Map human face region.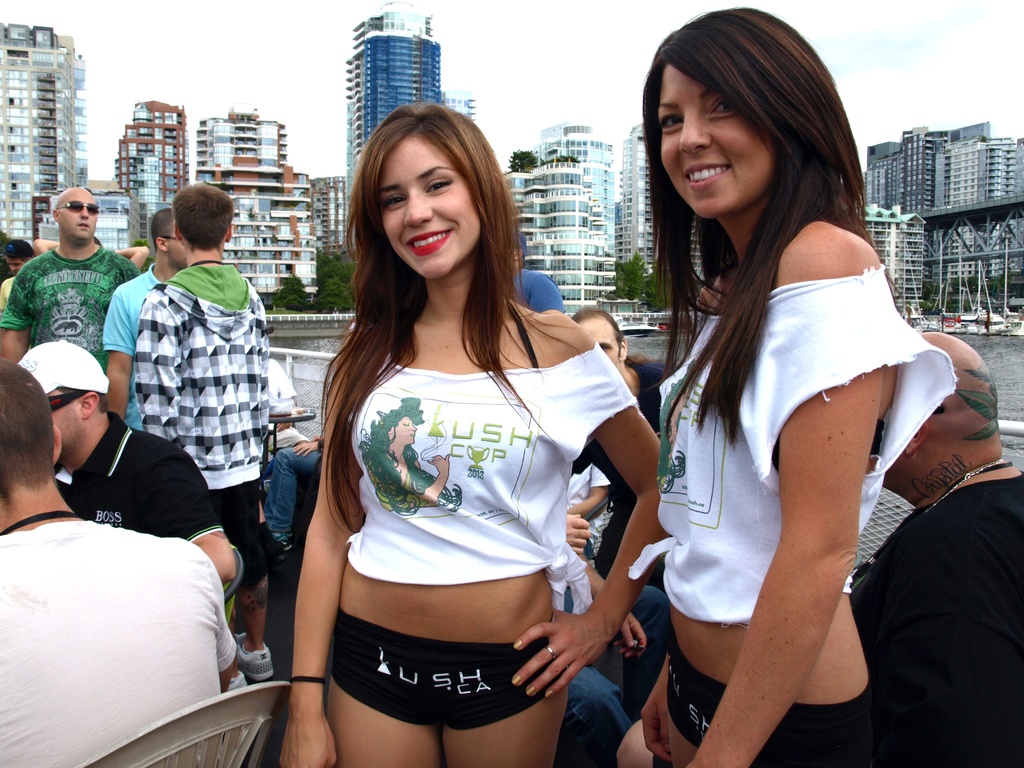
Mapped to (left=47, top=388, right=82, bottom=468).
